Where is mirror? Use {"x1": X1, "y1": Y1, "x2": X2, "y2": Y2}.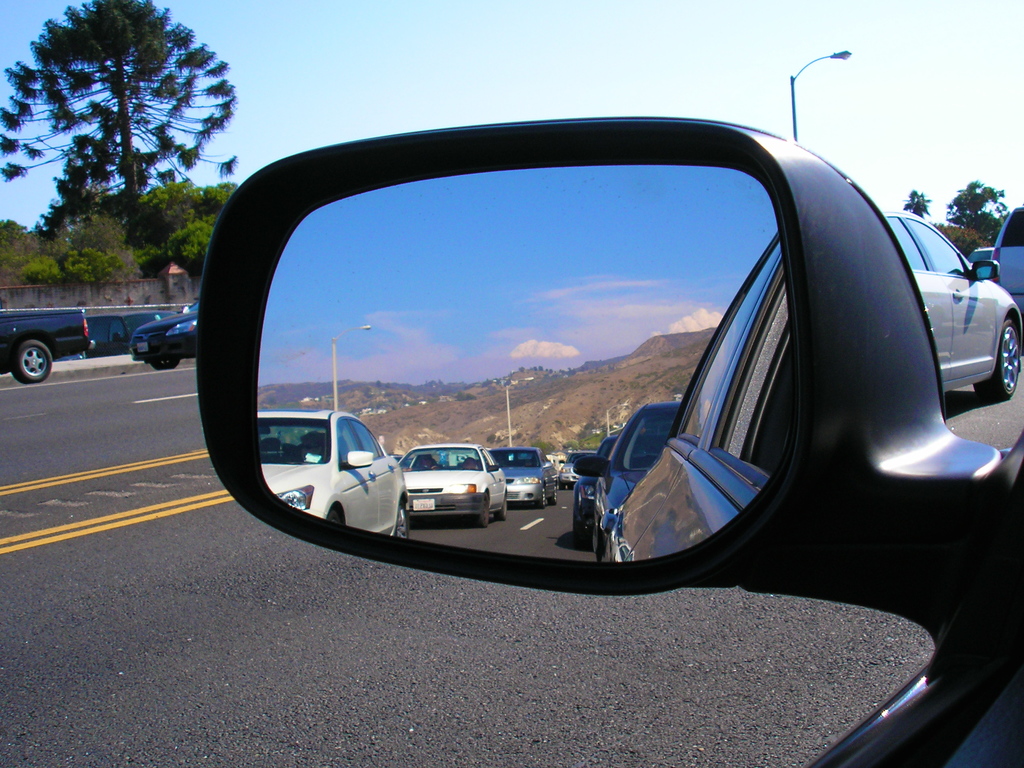
{"x1": 254, "y1": 159, "x2": 798, "y2": 563}.
